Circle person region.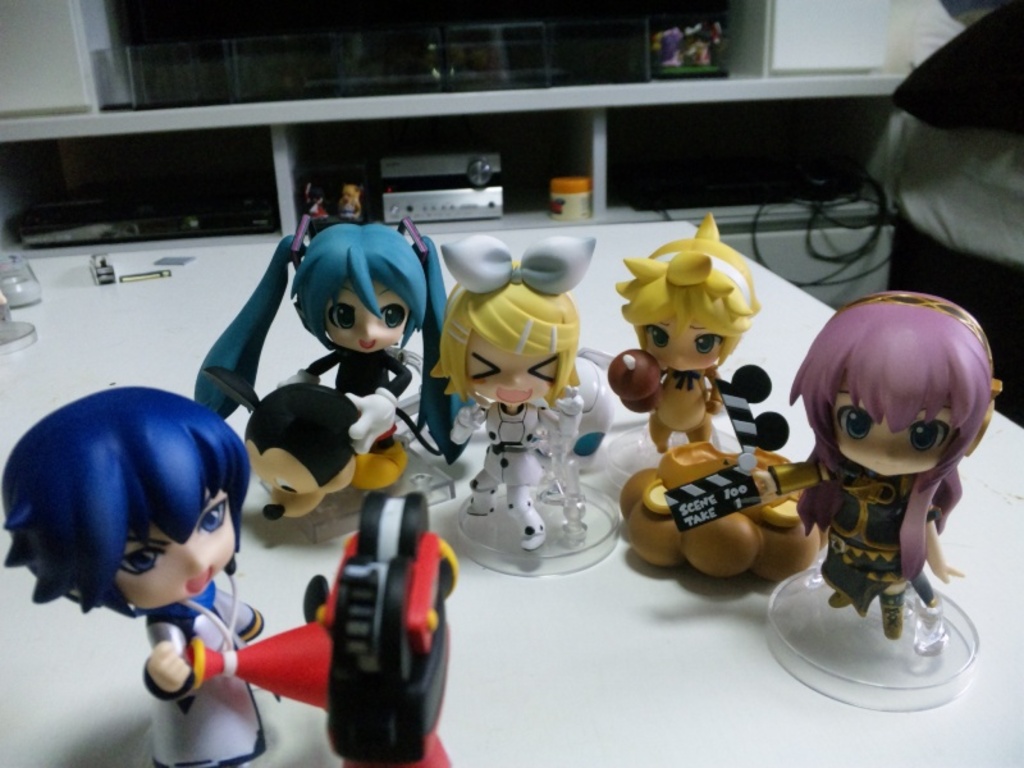
Region: BBox(787, 293, 998, 643).
